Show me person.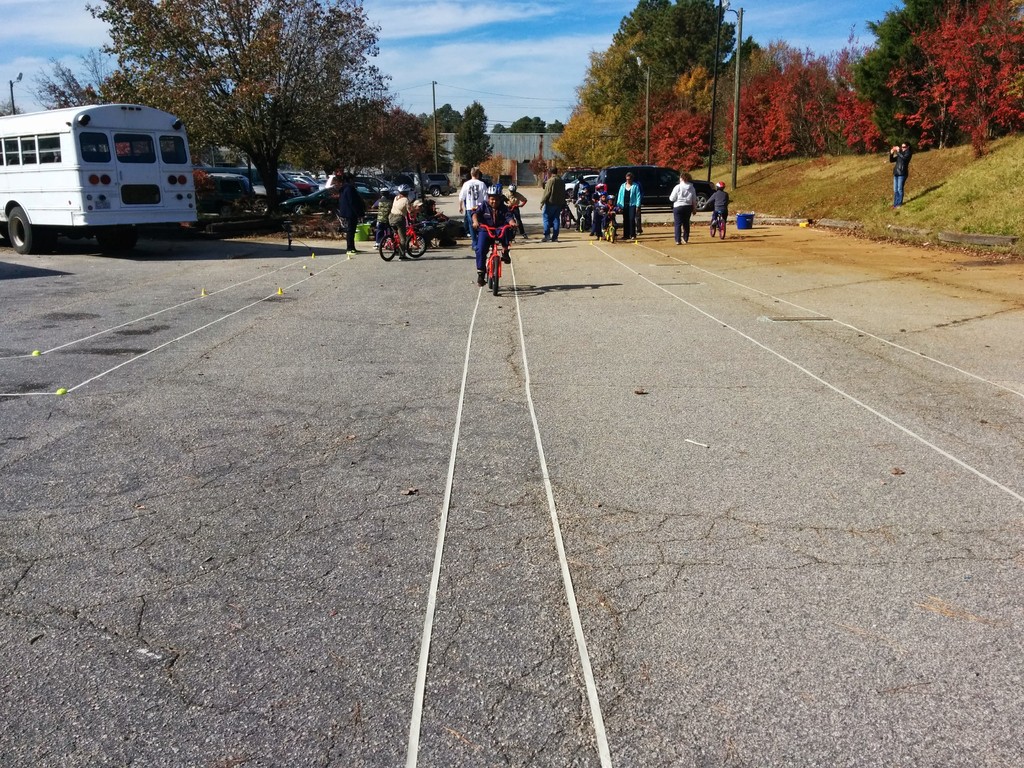
person is here: [382, 188, 413, 246].
